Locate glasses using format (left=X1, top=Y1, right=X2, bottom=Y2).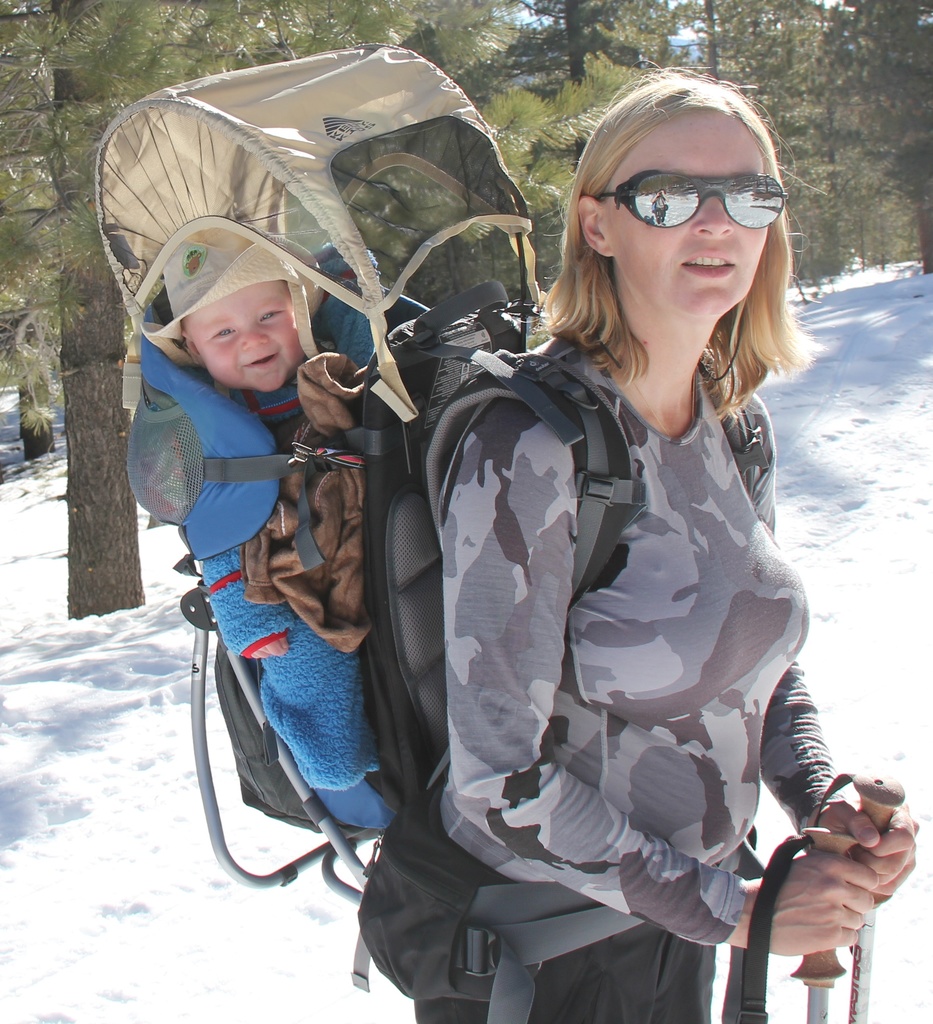
(left=603, top=172, right=797, bottom=237).
